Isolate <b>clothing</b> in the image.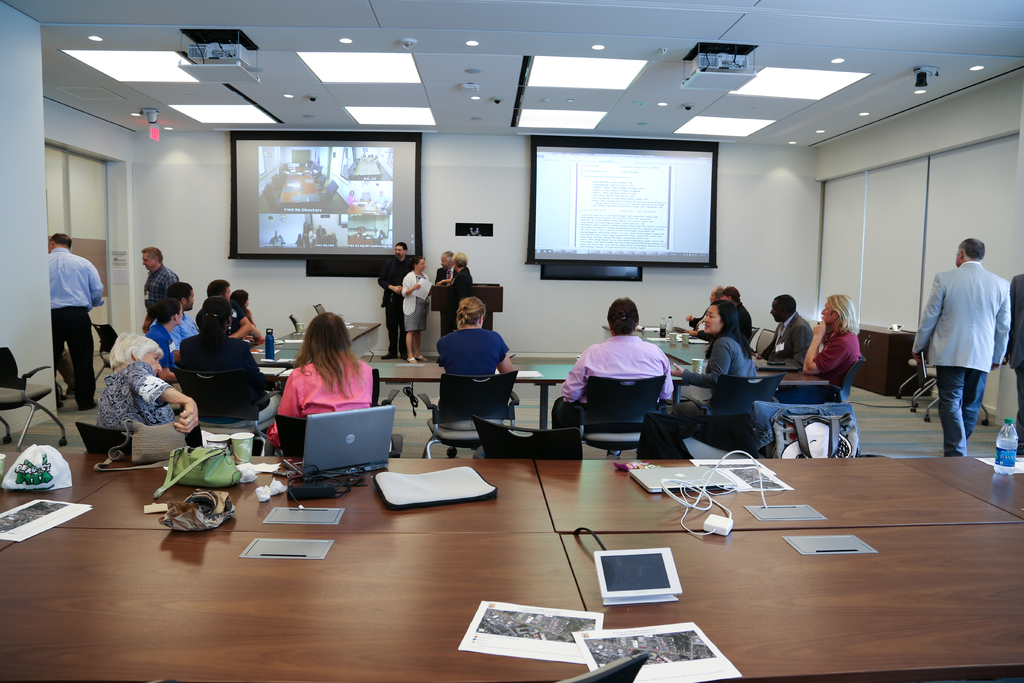
Isolated region: x1=175, y1=333, x2=274, y2=470.
